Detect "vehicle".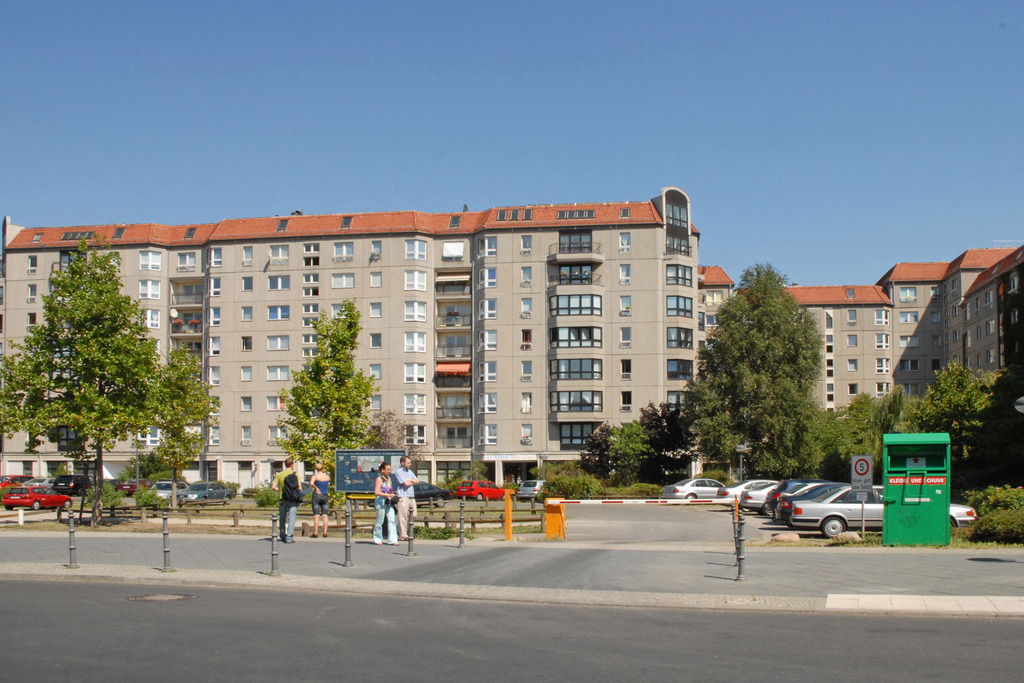
Detected at 0,468,28,488.
